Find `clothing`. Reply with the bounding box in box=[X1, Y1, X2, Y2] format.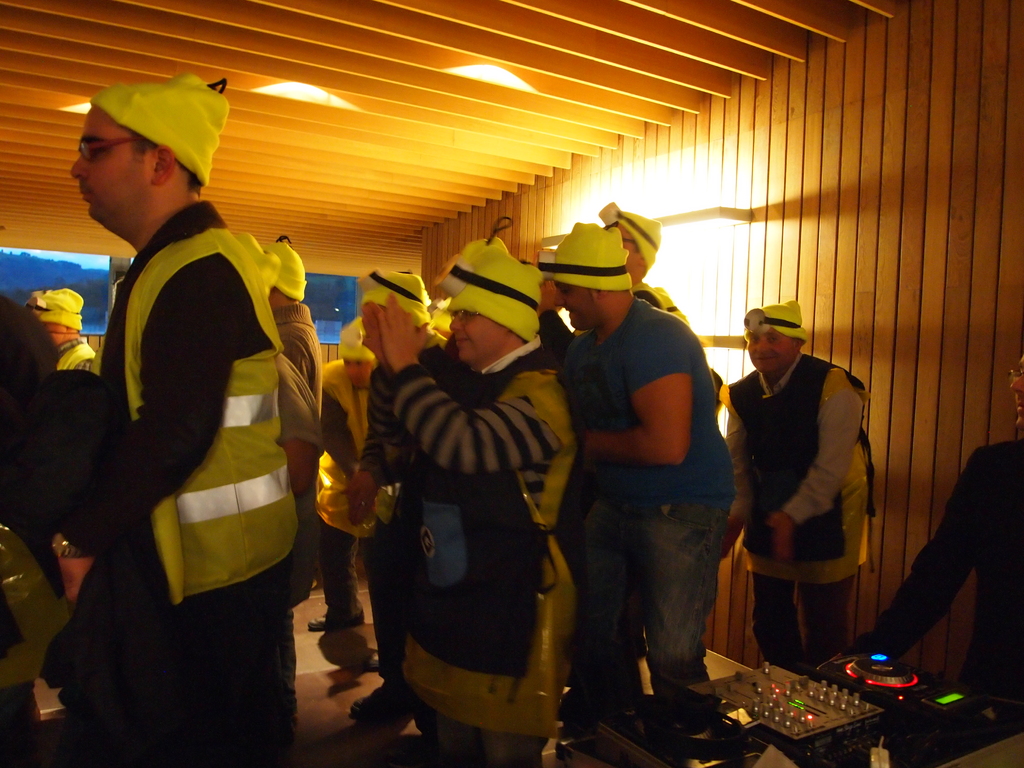
box=[856, 440, 1023, 709].
